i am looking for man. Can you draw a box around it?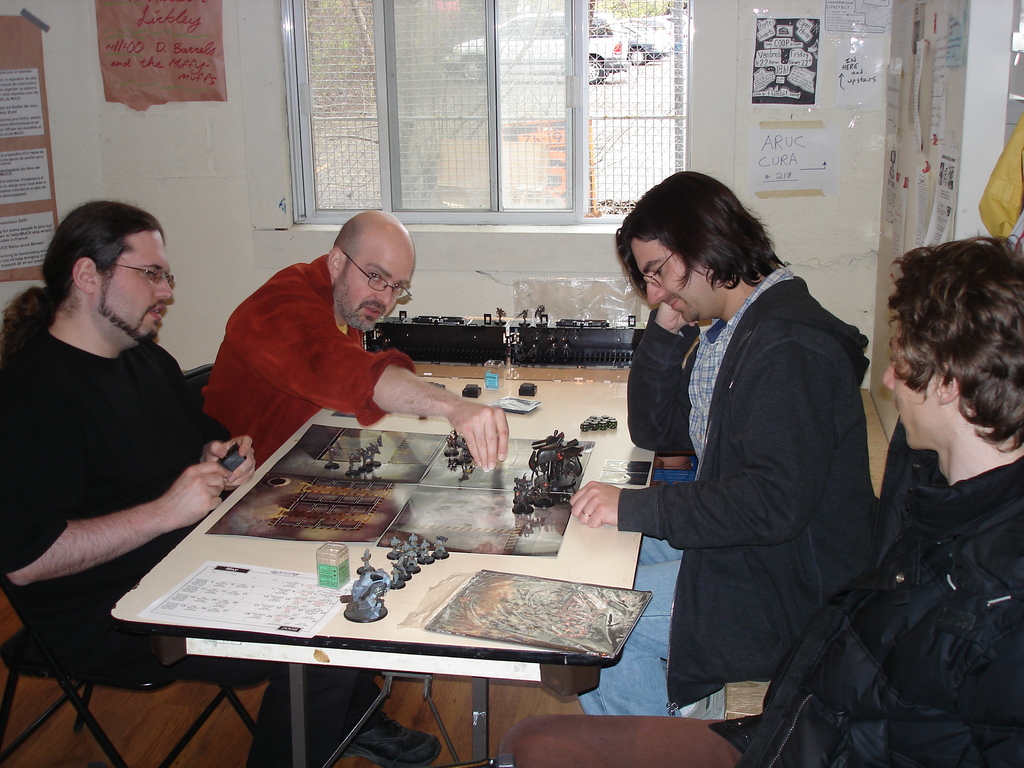
Sure, the bounding box is crop(204, 209, 509, 767).
